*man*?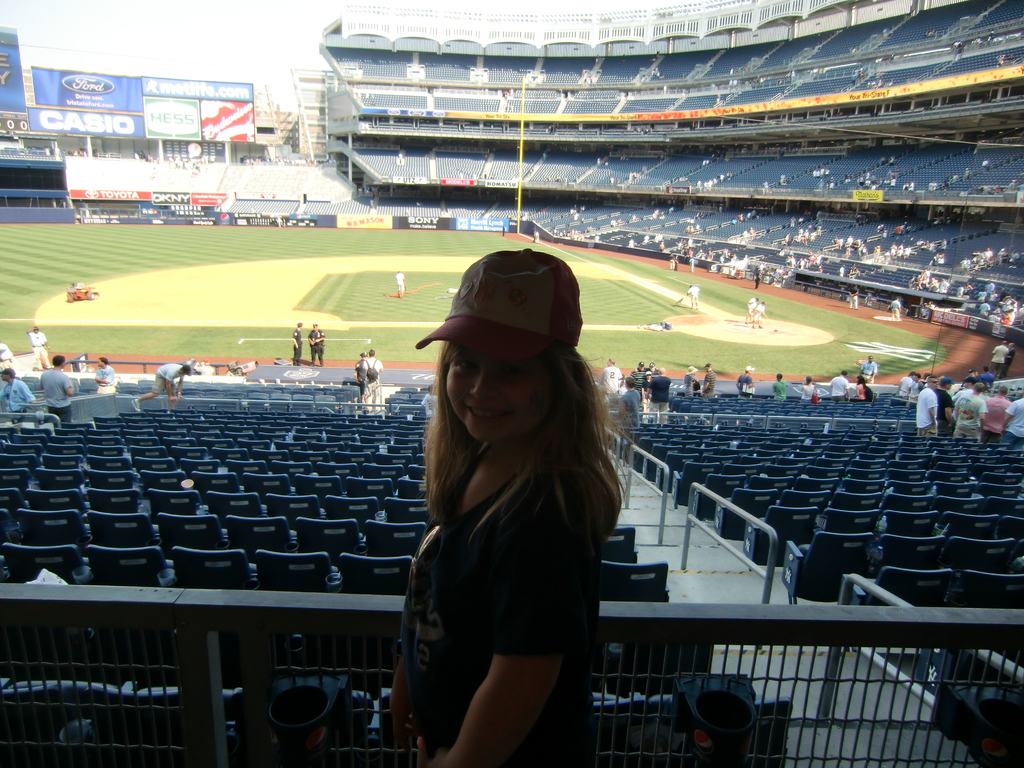
{"x1": 701, "y1": 362, "x2": 717, "y2": 402}
